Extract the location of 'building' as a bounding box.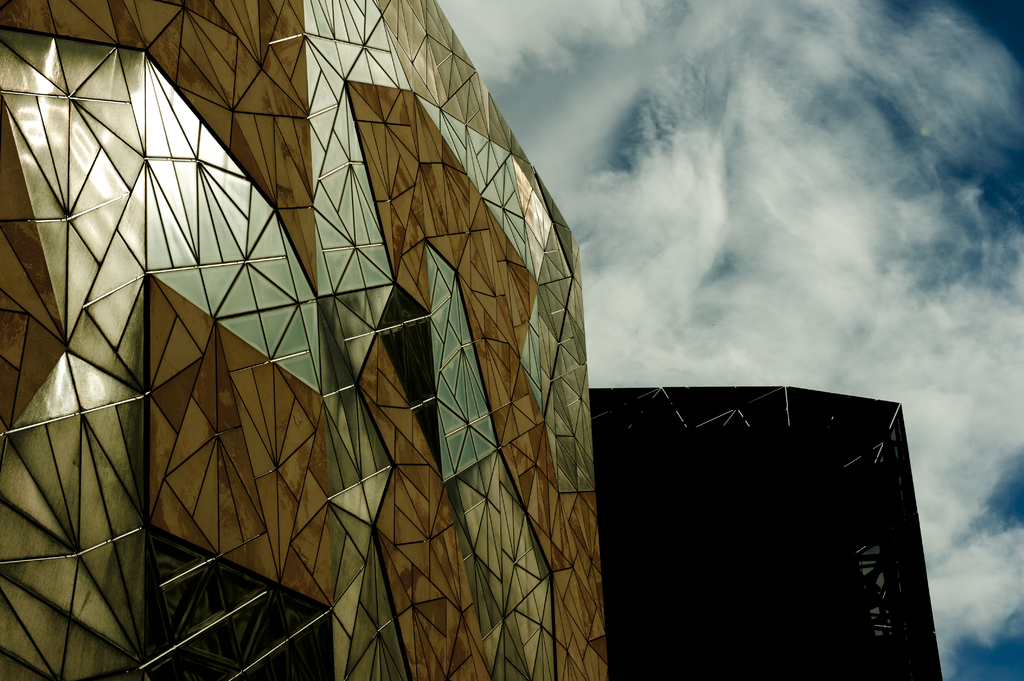
0,0,610,680.
